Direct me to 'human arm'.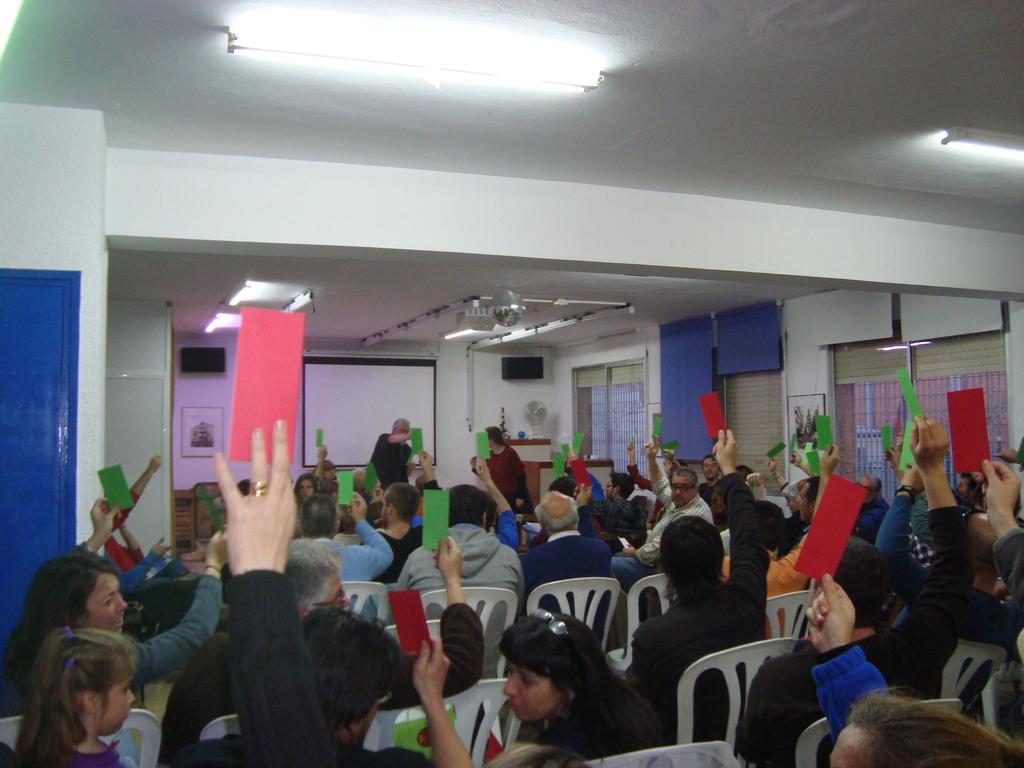
Direction: detection(71, 491, 123, 558).
